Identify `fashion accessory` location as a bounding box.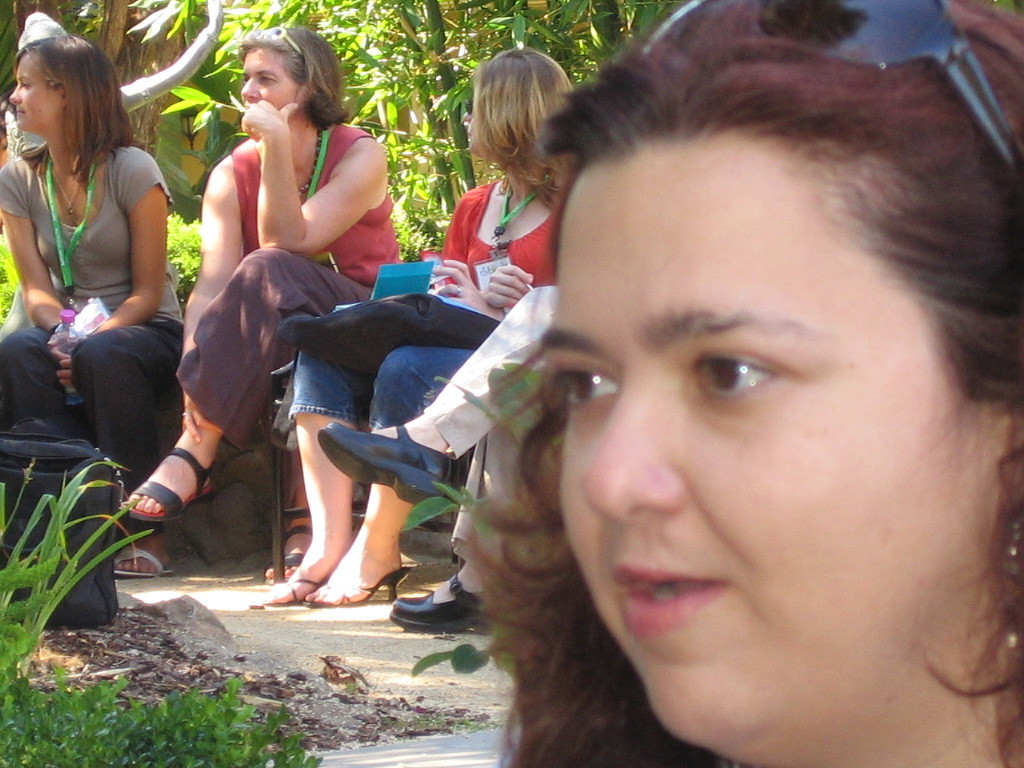
left=39, top=167, right=85, bottom=215.
